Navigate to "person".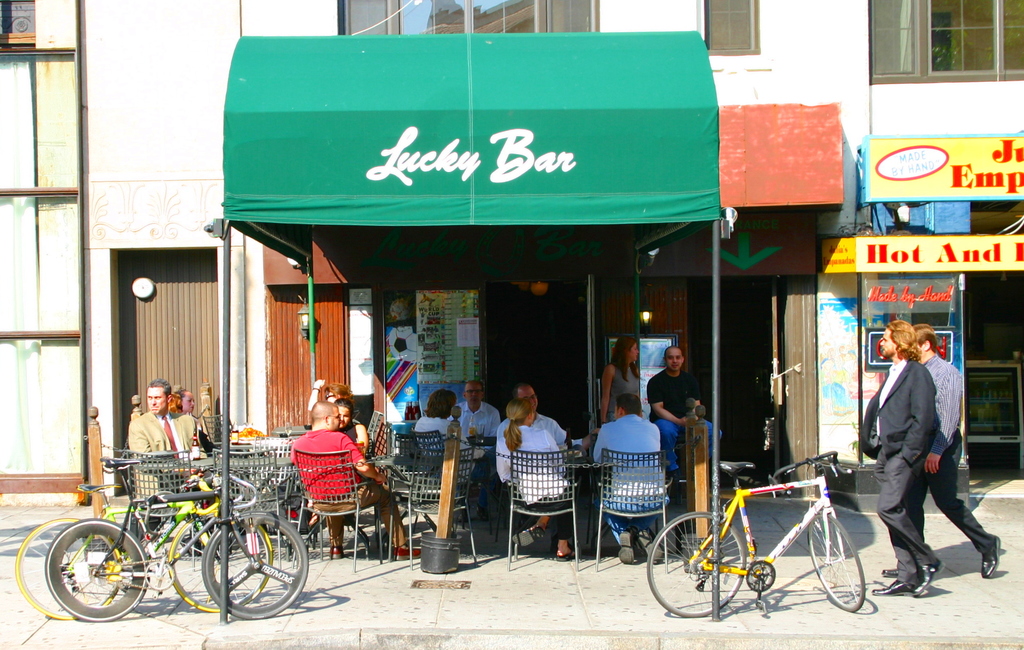
Navigation target: select_region(598, 334, 643, 427).
